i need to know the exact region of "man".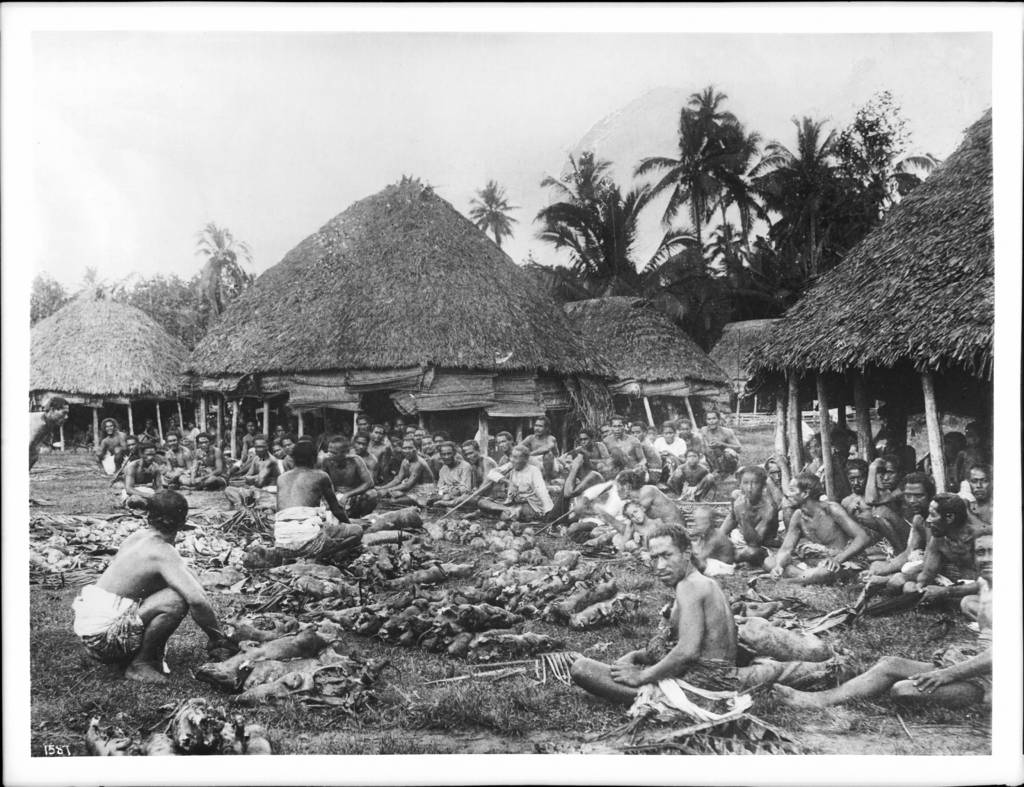
Region: <box>274,439,363,565</box>.
